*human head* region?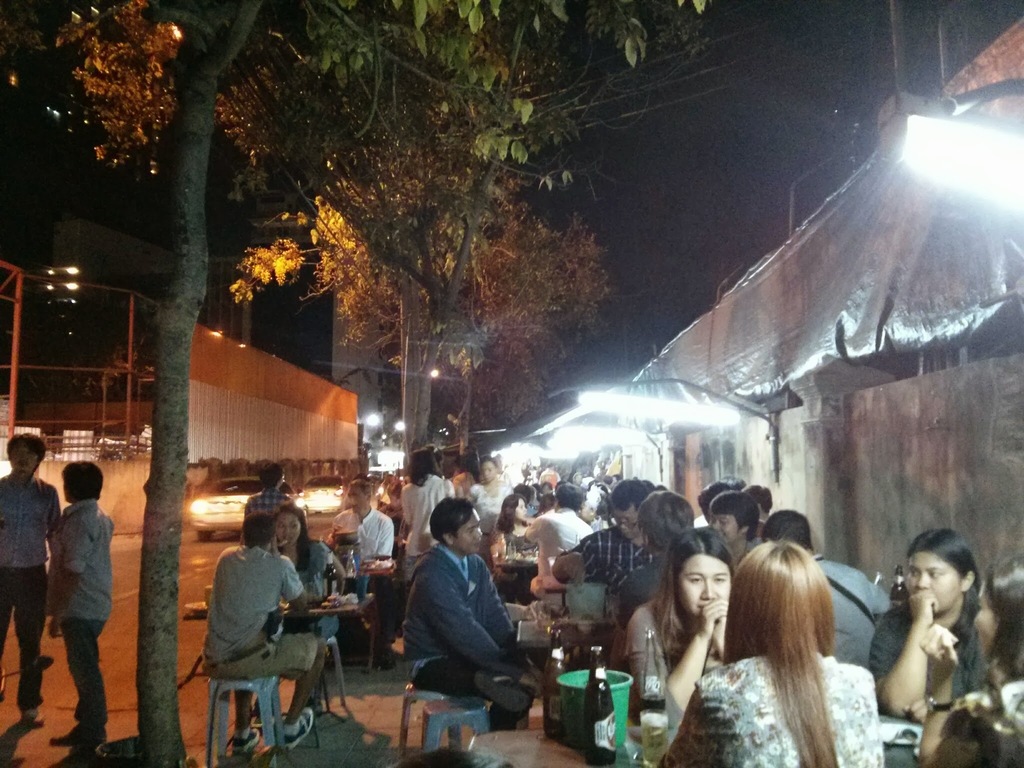
x1=479 y1=458 x2=499 y2=480
